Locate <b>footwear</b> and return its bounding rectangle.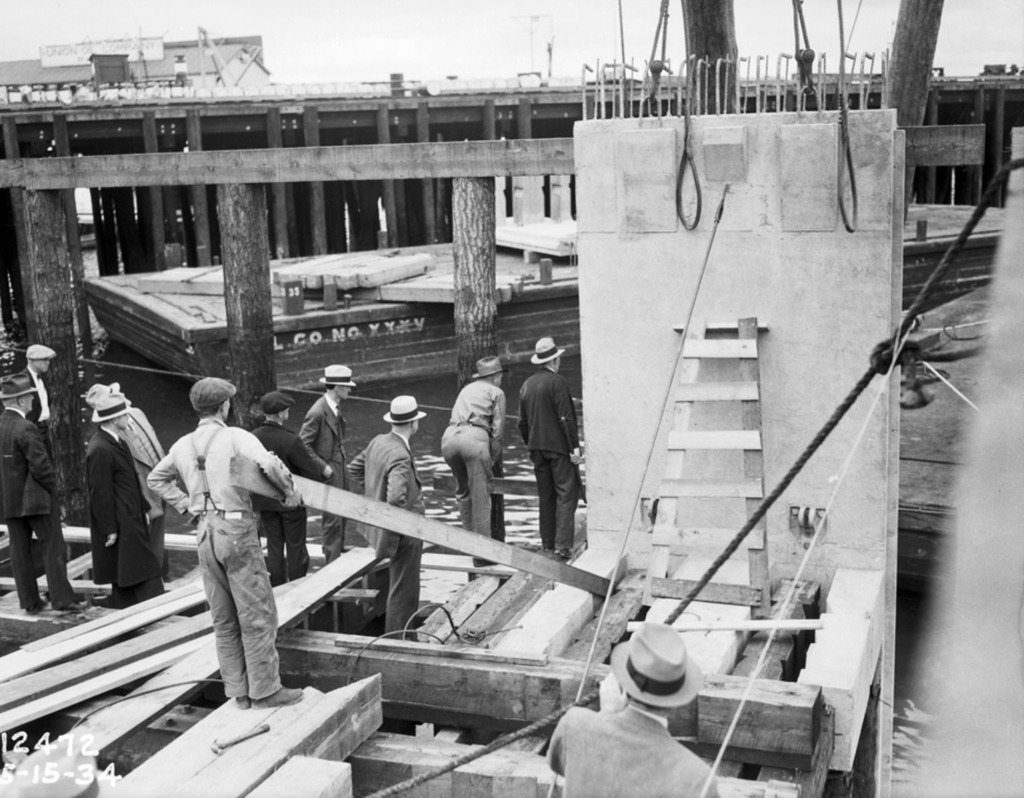
[551,545,571,558].
